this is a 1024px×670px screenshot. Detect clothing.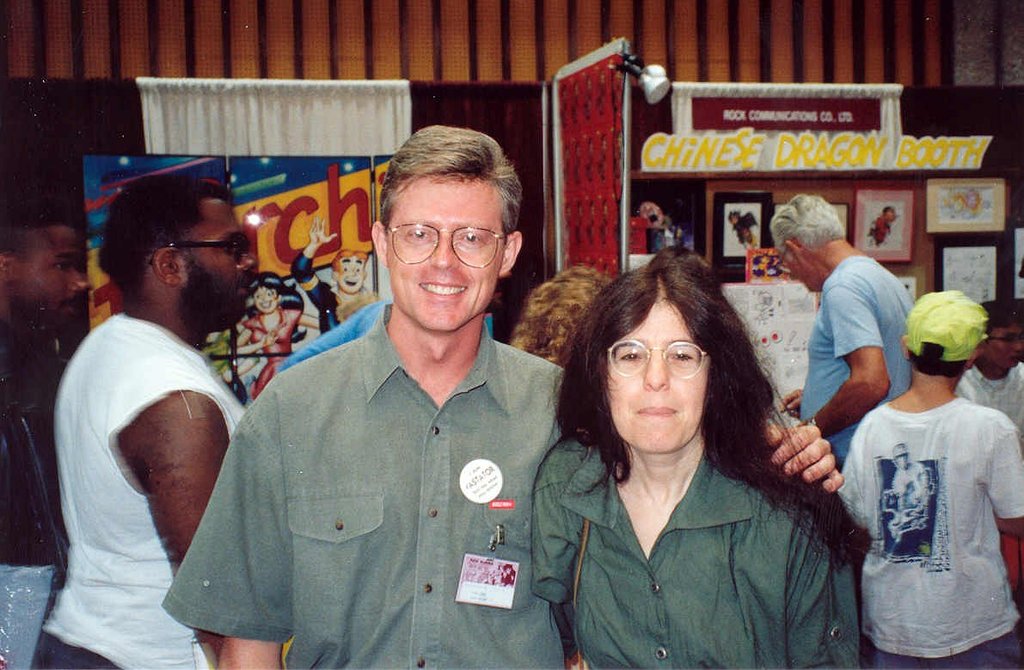
(x1=0, y1=287, x2=117, y2=581).
